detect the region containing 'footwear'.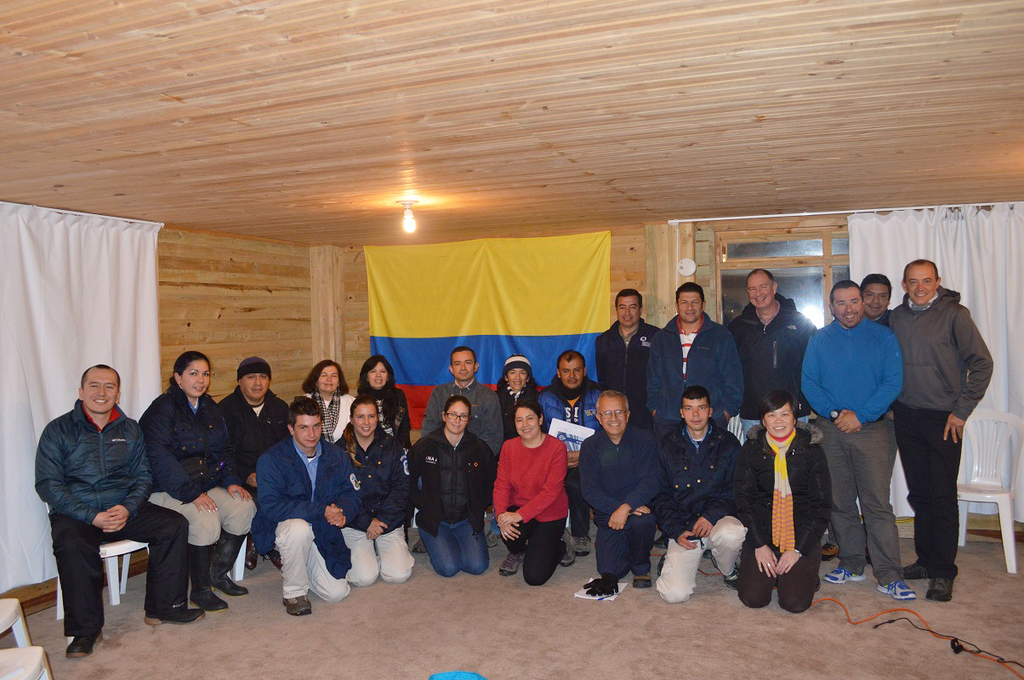
(819, 542, 840, 567).
